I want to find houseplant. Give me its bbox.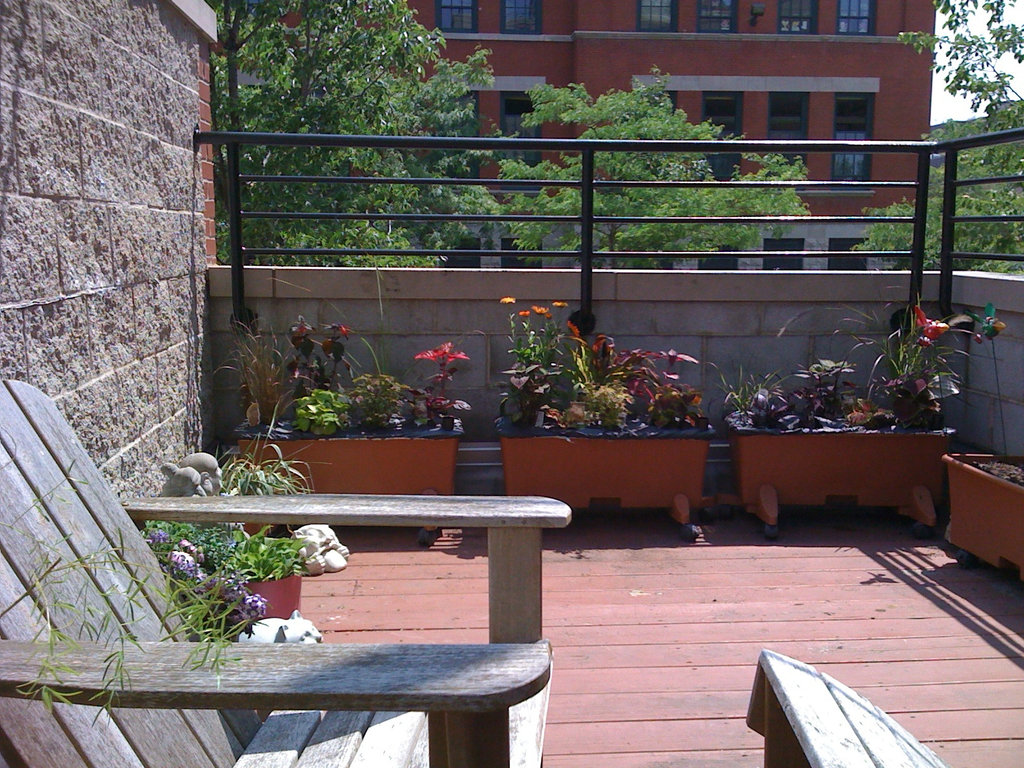
[493,289,719,527].
